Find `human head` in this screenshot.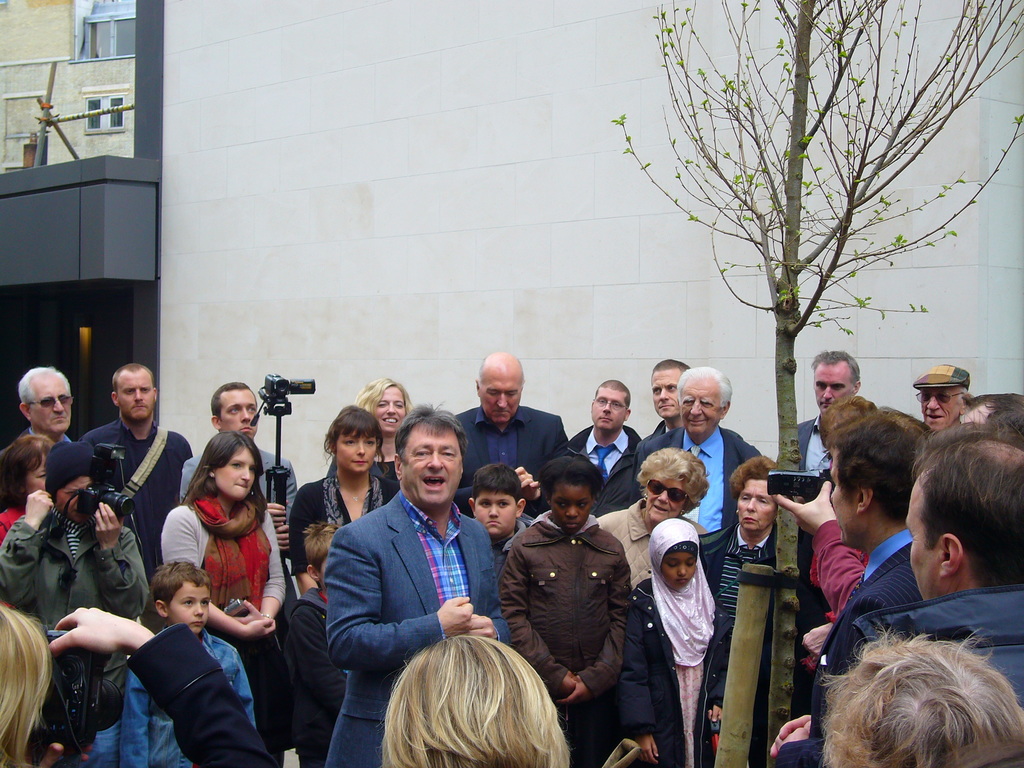
The bounding box for `human head` is x1=826 y1=419 x2=910 y2=548.
